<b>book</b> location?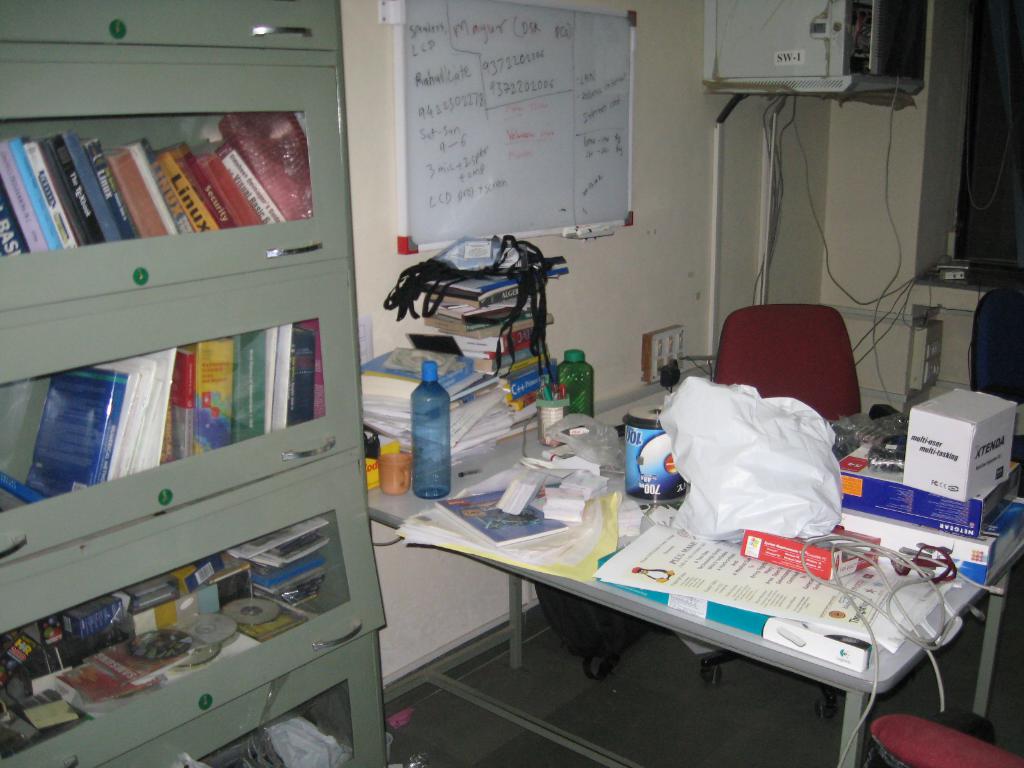
left=26, top=362, right=125, bottom=494
